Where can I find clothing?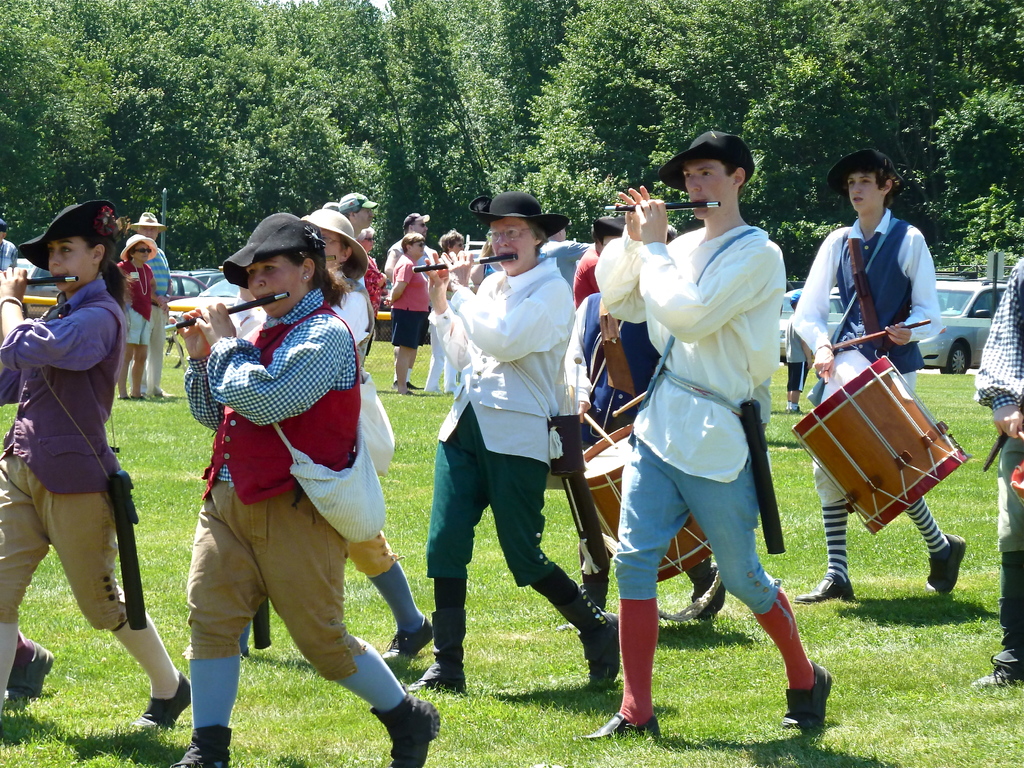
You can find it at [left=788, top=207, right=944, bottom=509].
